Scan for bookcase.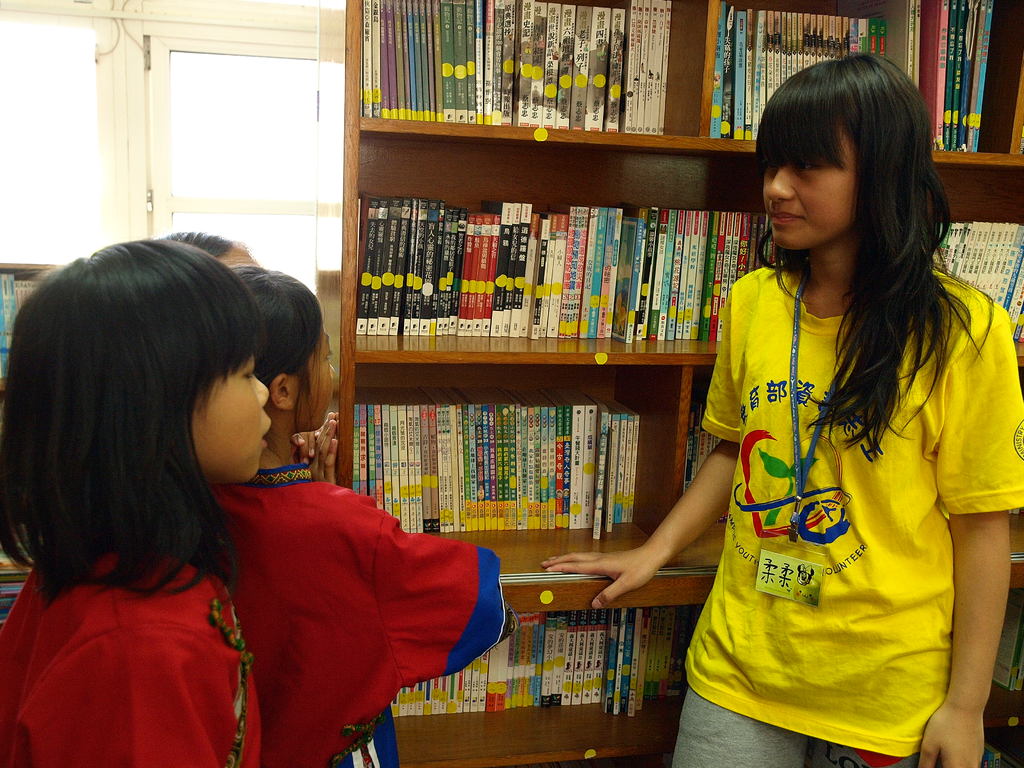
Scan result: 342 0 1023 767.
